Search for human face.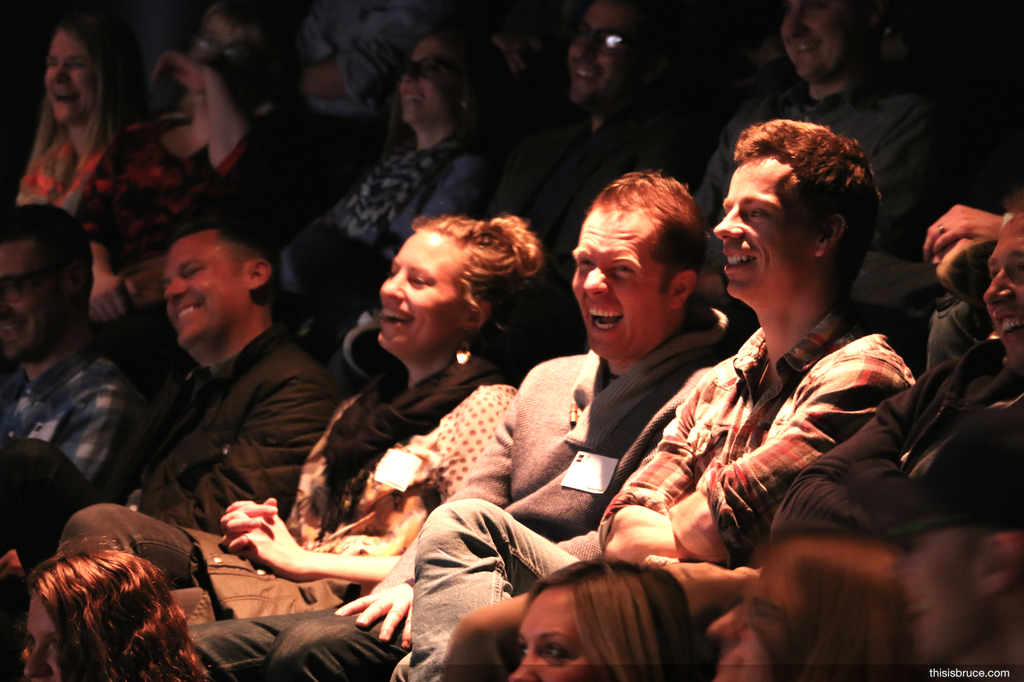
Found at BBox(708, 580, 797, 681).
